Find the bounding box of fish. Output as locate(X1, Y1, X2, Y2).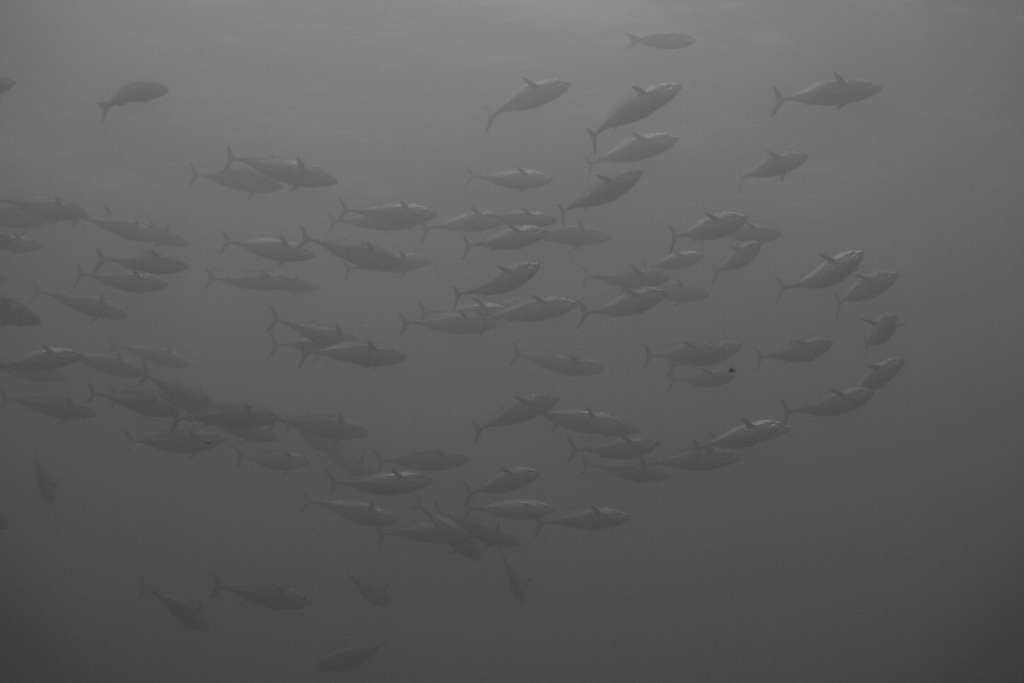
locate(535, 208, 606, 241).
